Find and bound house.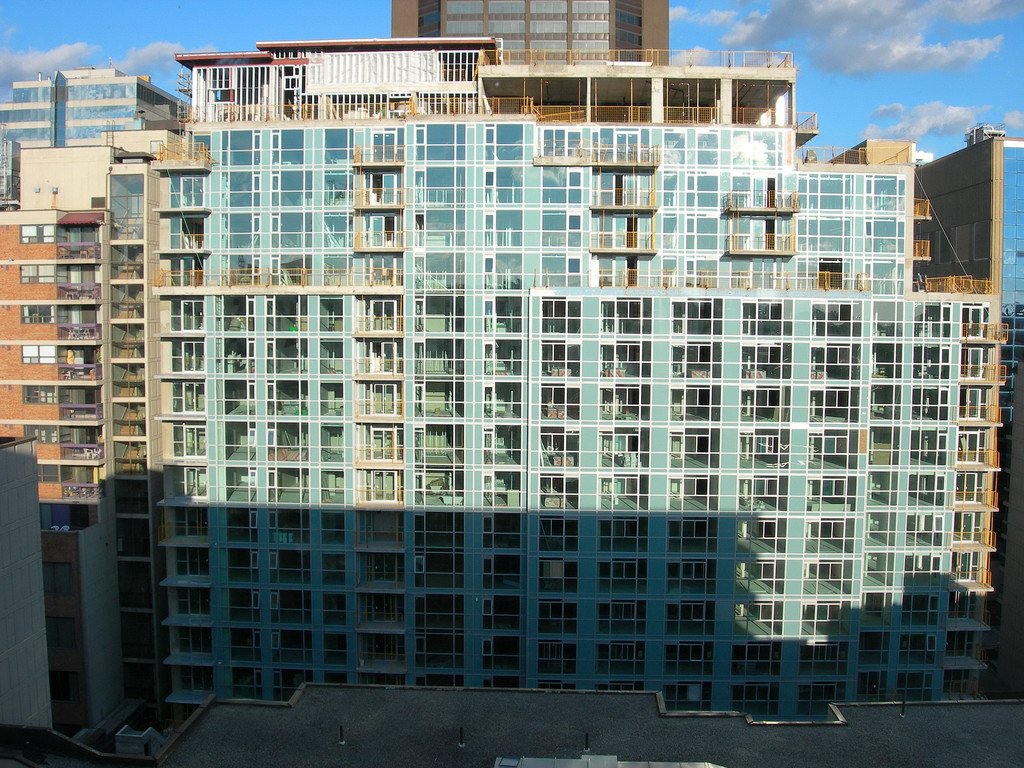
Bound: [x1=469, y1=47, x2=788, y2=134].
